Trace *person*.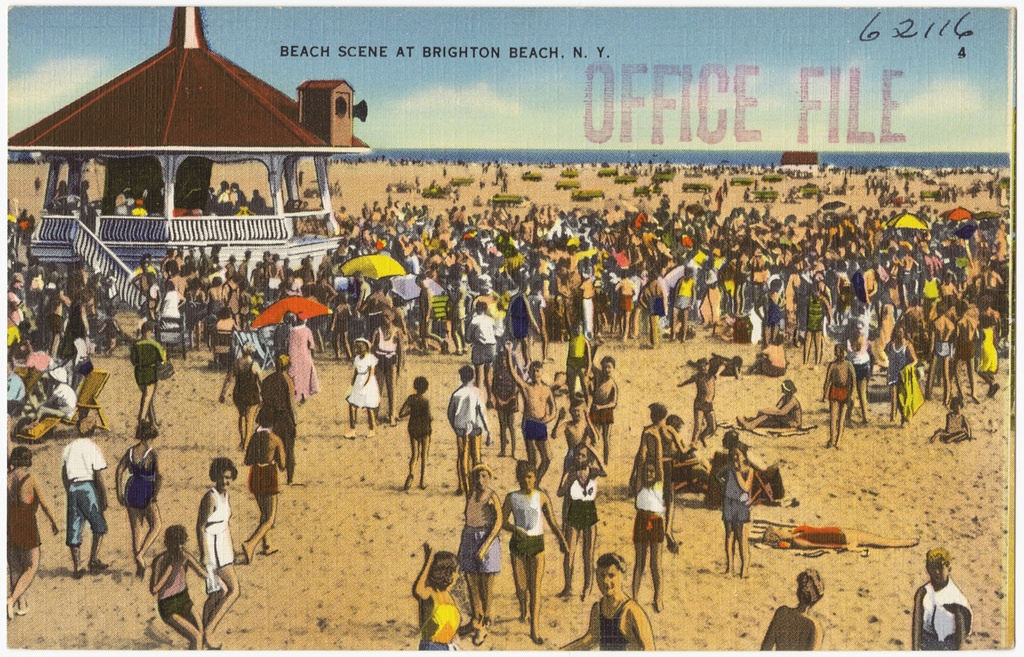
Traced to 909, 544, 973, 656.
